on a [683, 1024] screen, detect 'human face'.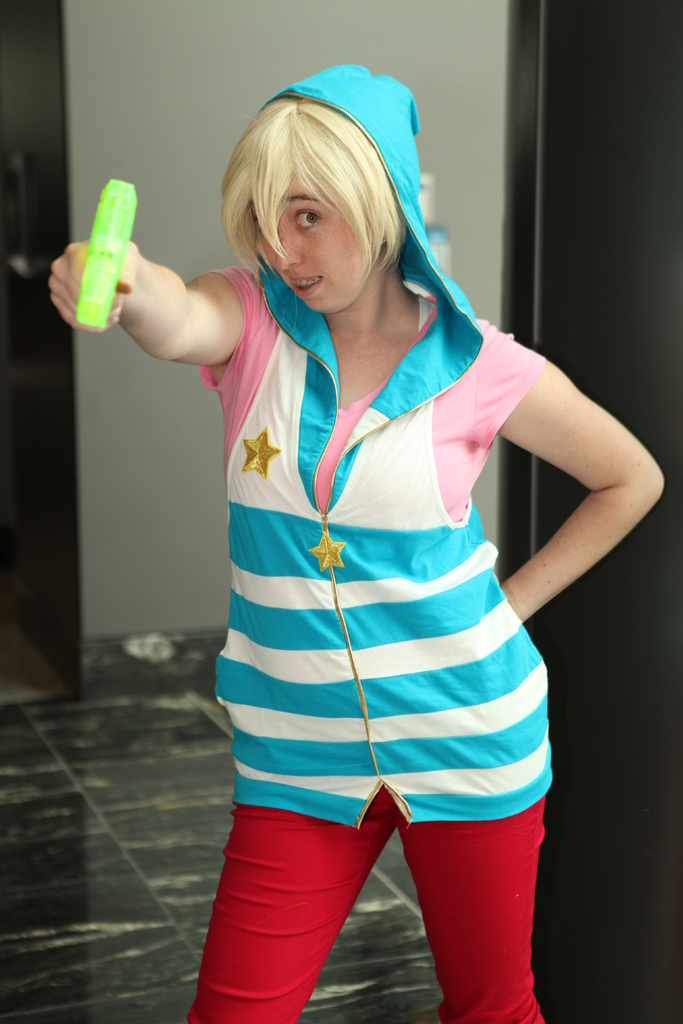
[243, 137, 400, 312].
